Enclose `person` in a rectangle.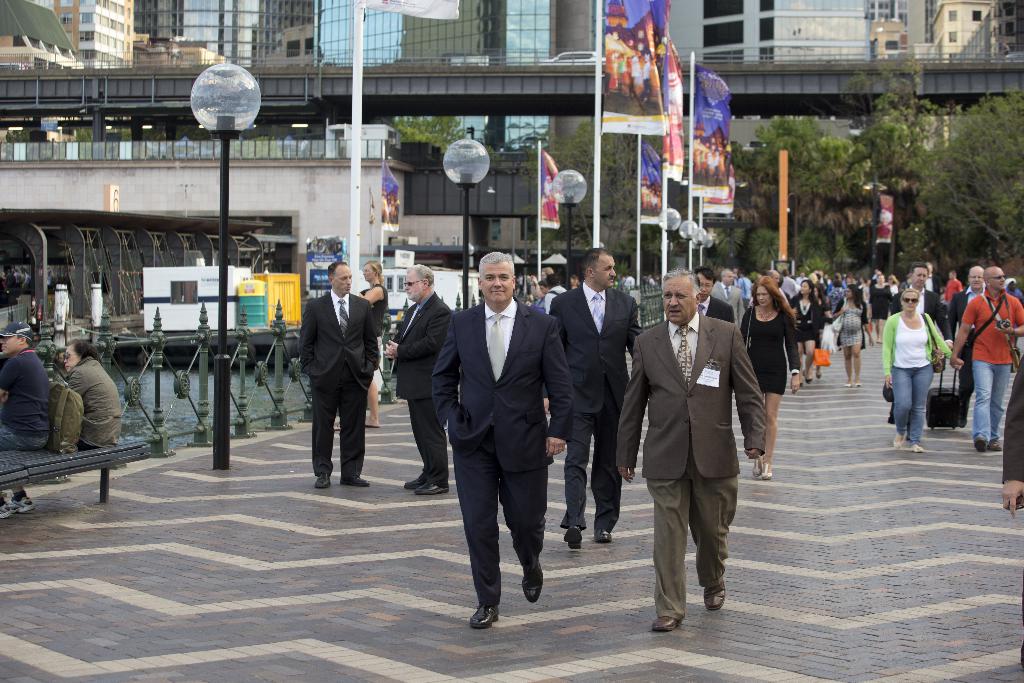
rect(385, 265, 453, 497).
